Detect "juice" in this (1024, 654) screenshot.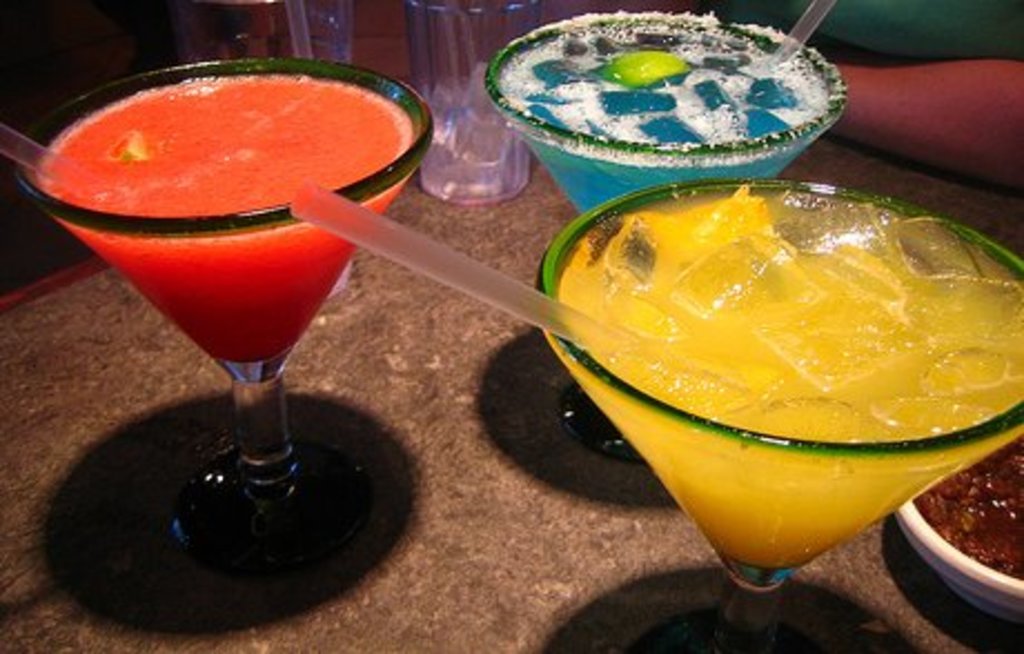
Detection: <bbox>481, 11, 850, 216</bbox>.
